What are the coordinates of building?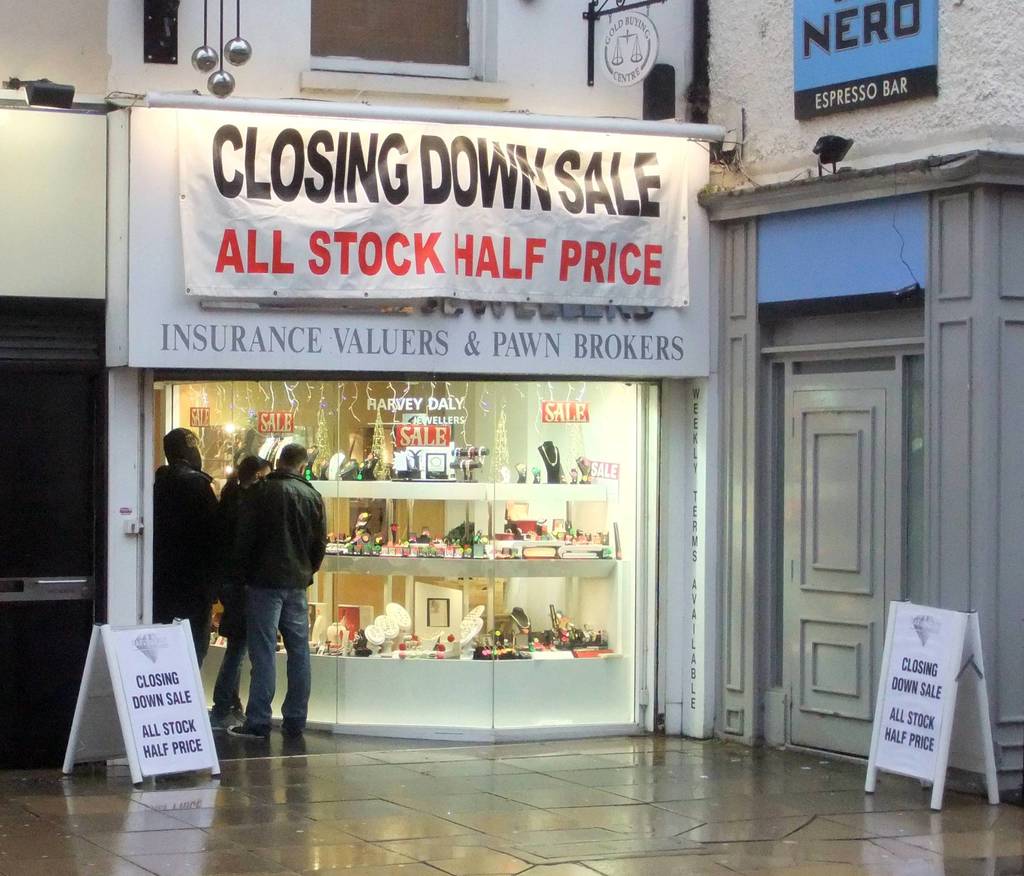
l=0, t=0, r=1016, b=875.
